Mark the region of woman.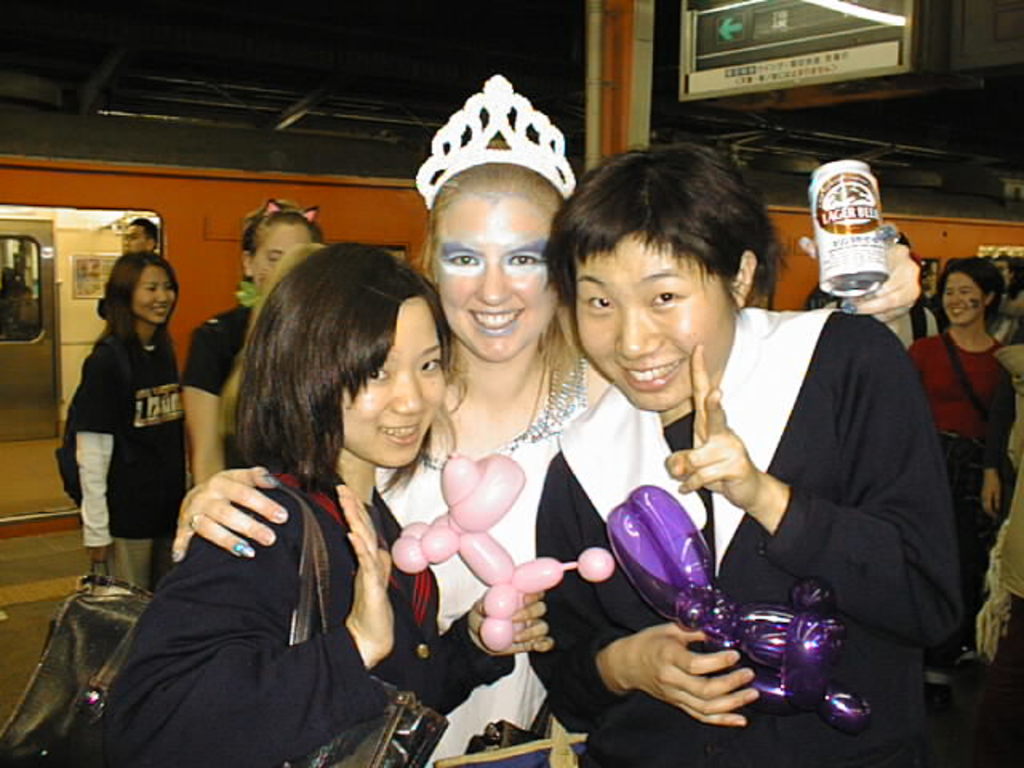
Region: box=[523, 141, 970, 766].
